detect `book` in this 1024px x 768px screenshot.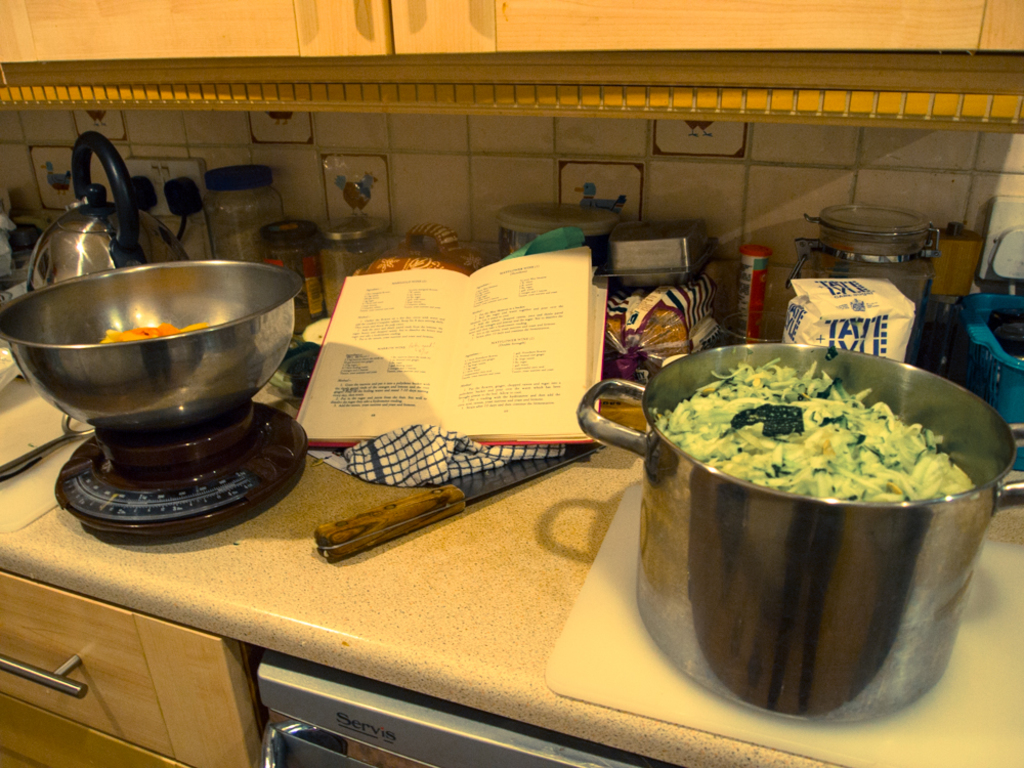
Detection: left=295, top=246, right=609, bottom=441.
